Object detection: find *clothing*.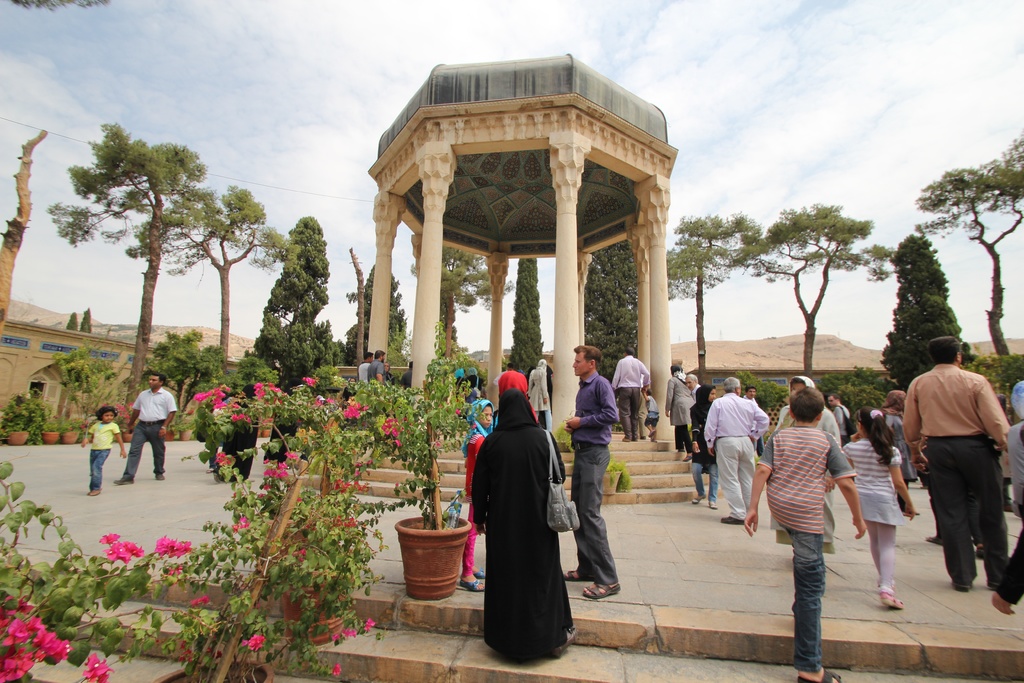
Rect(700, 395, 774, 443).
